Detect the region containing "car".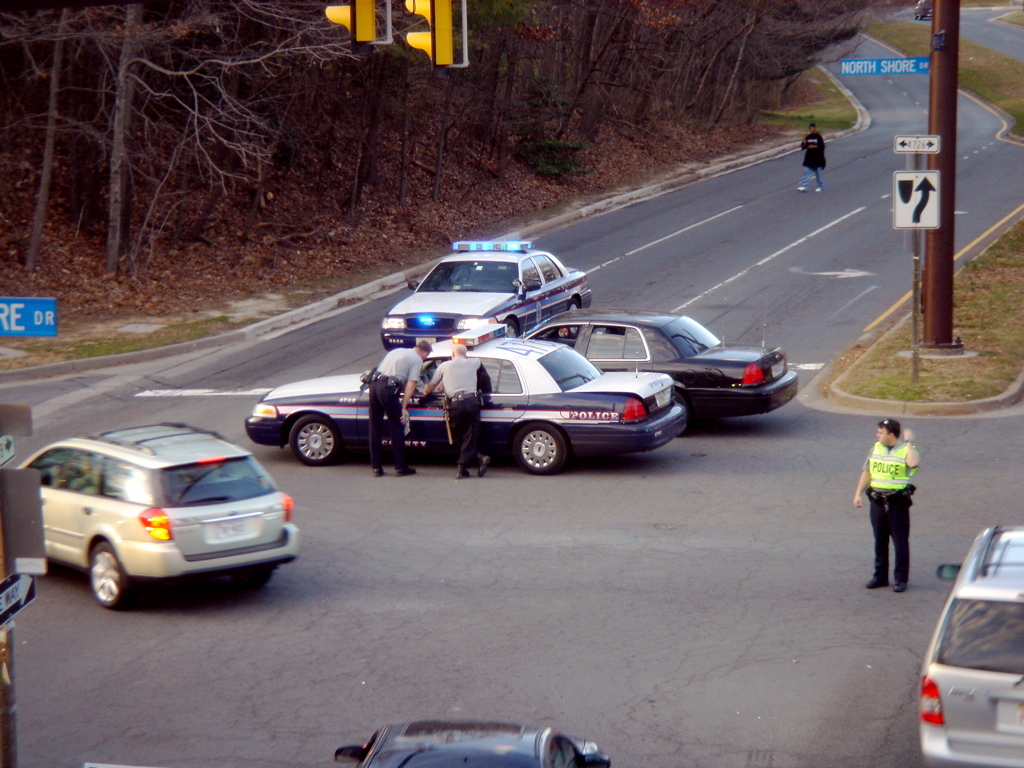
519 293 799 437.
